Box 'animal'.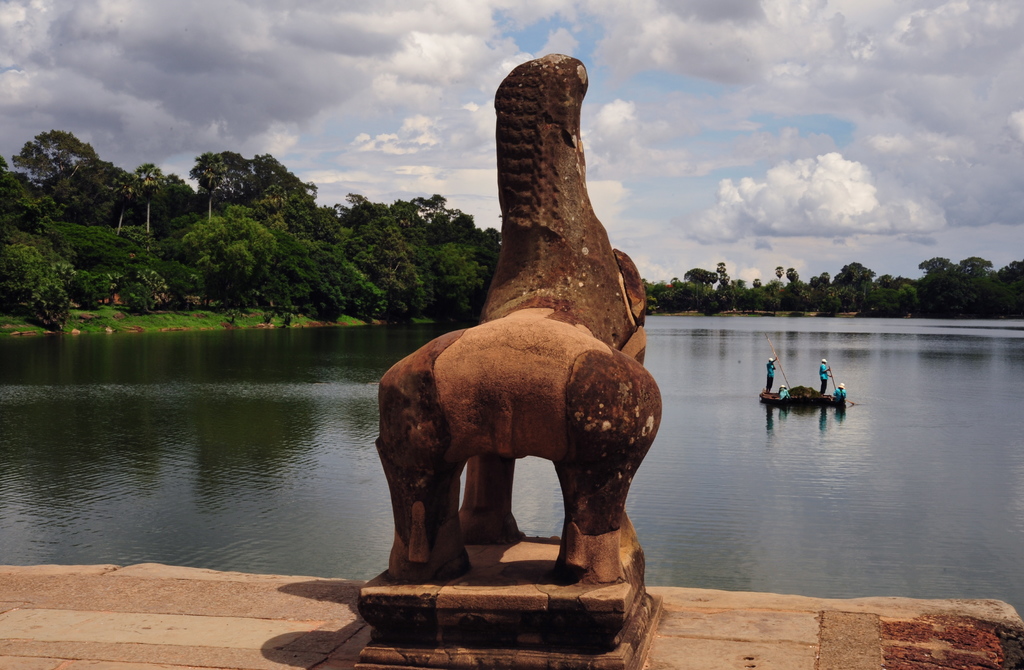
[x1=367, y1=44, x2=661, y2=585].
